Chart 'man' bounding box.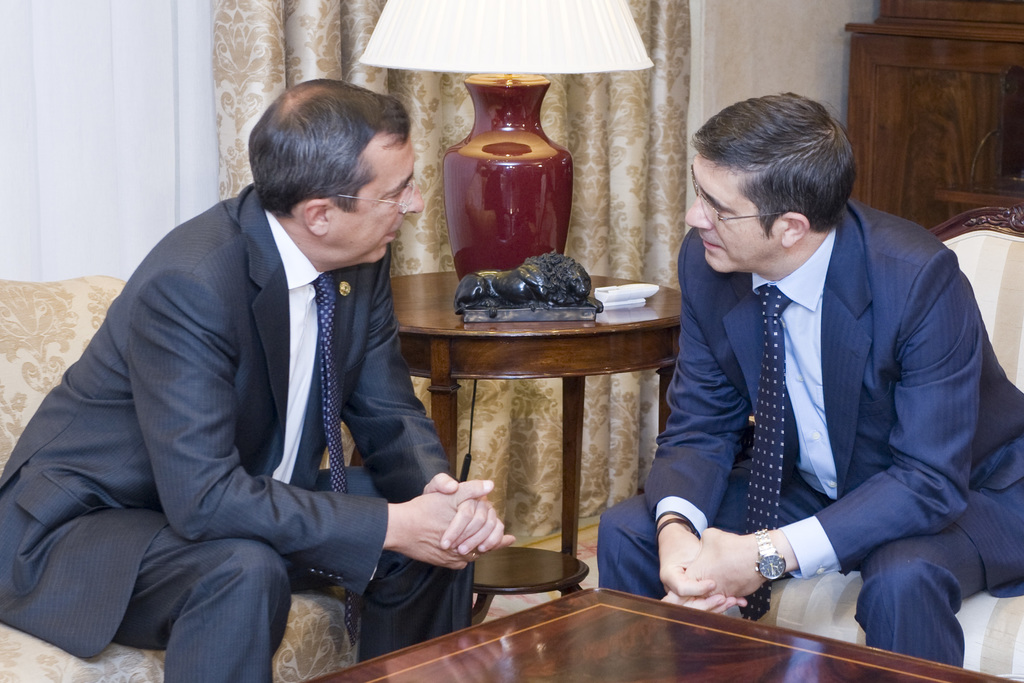
Charted: (0,44,525,682).
